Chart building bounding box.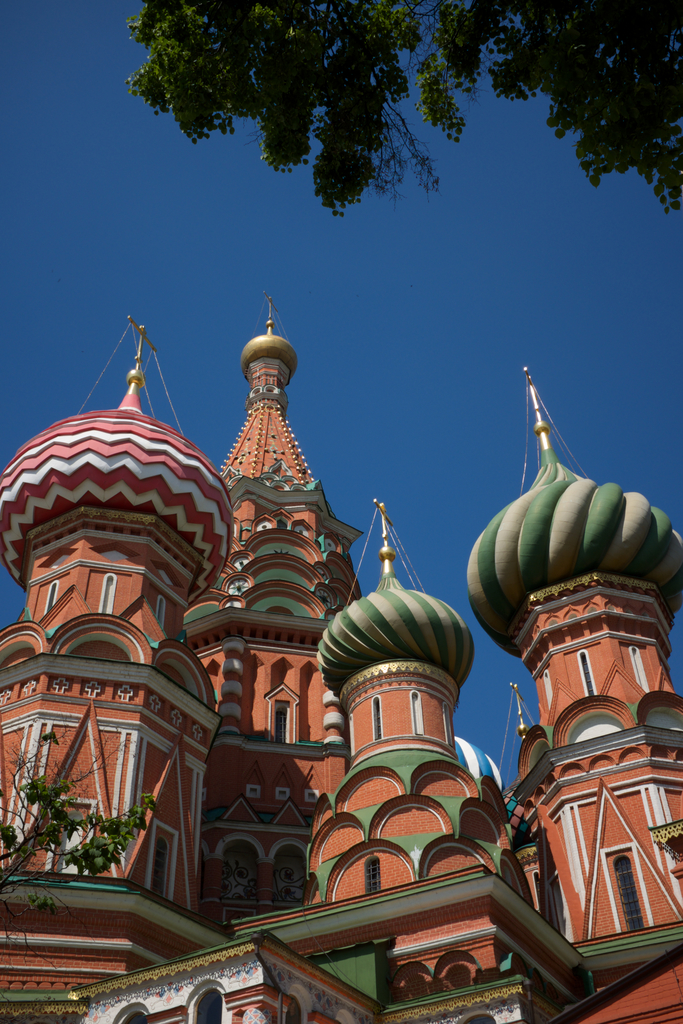
Charted: <box>0,294,682,1023</box>.
